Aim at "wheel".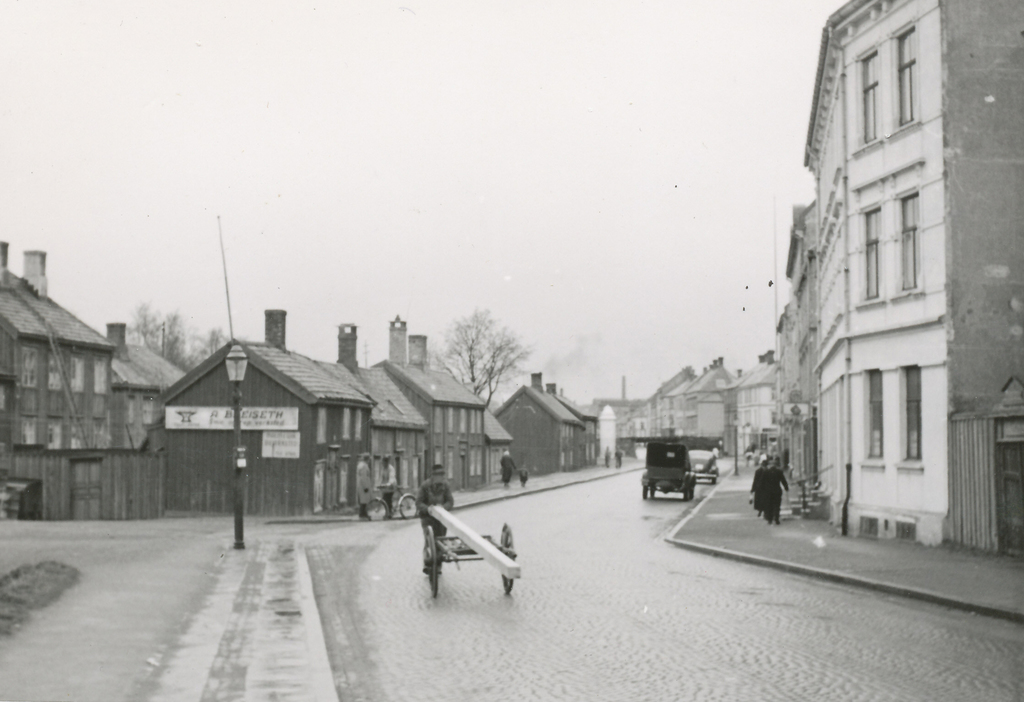
Aimed at detection(643, 487, 646, 500).
